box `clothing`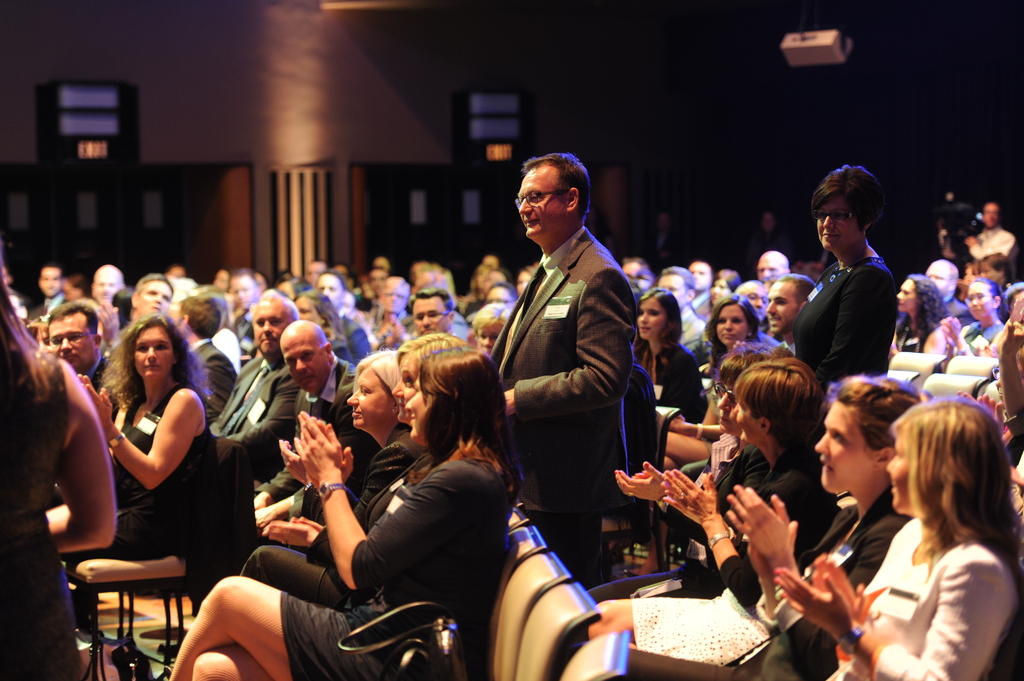
l=792, t=256, r=899, b=381
